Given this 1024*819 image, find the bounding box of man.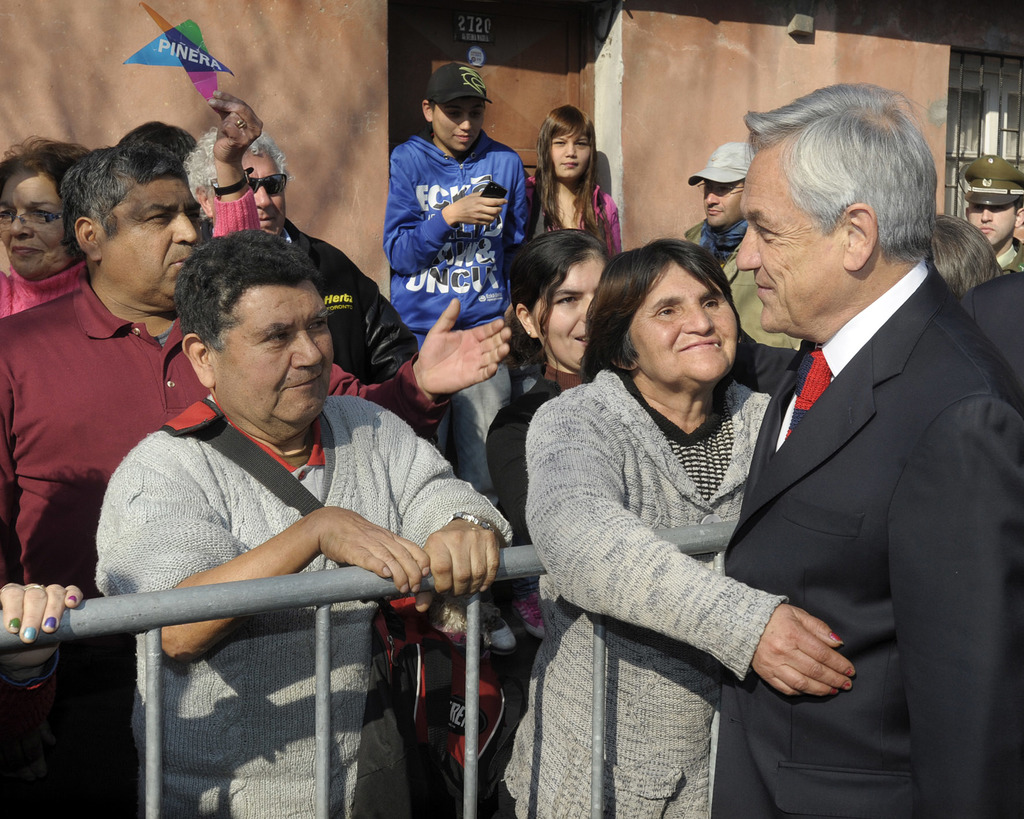
[93,236,524,818].
